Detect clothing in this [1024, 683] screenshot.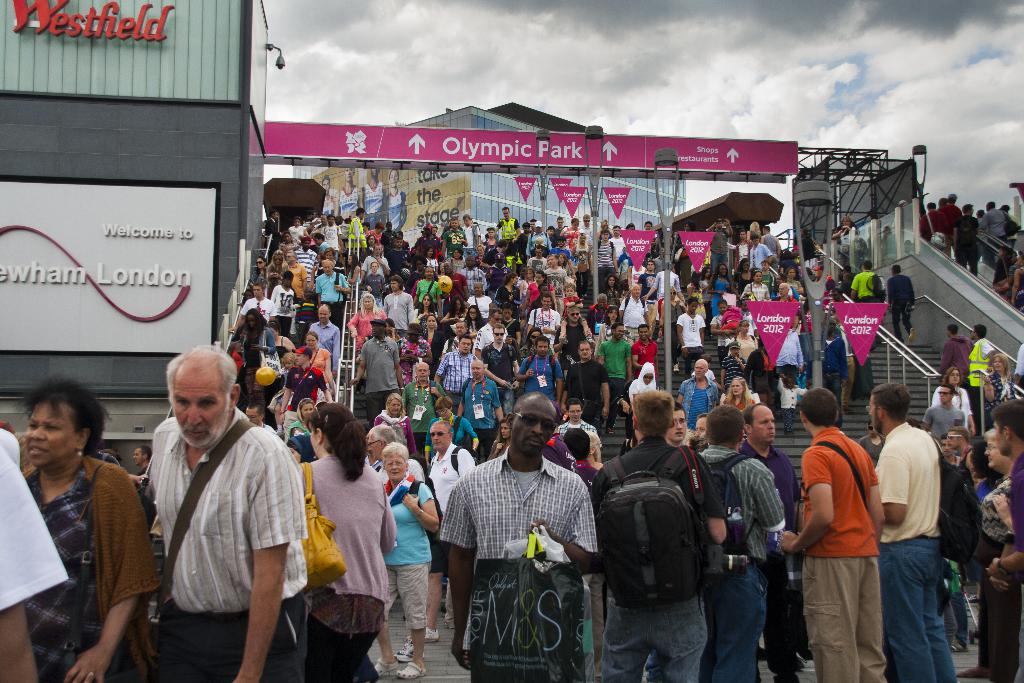
Detection: [left=374, top=408, right=411, bottom=457].
